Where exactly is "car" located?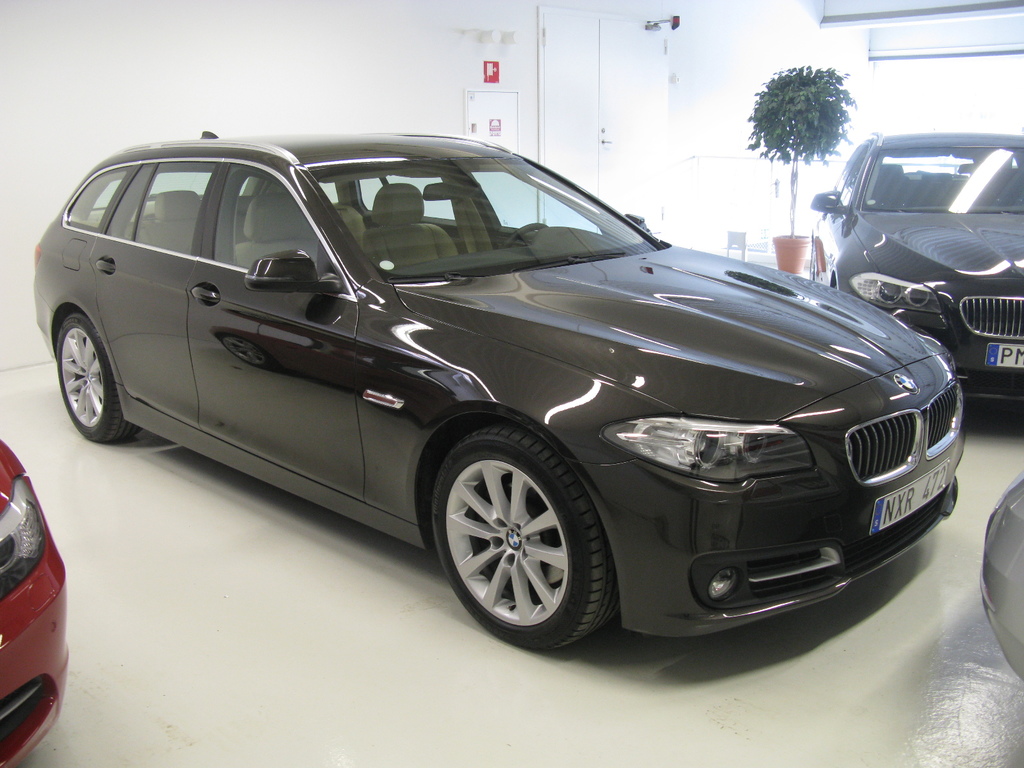
Its bounding box is {"left": 980, "top": 478, "right": 1023, "bottom": 683}.
